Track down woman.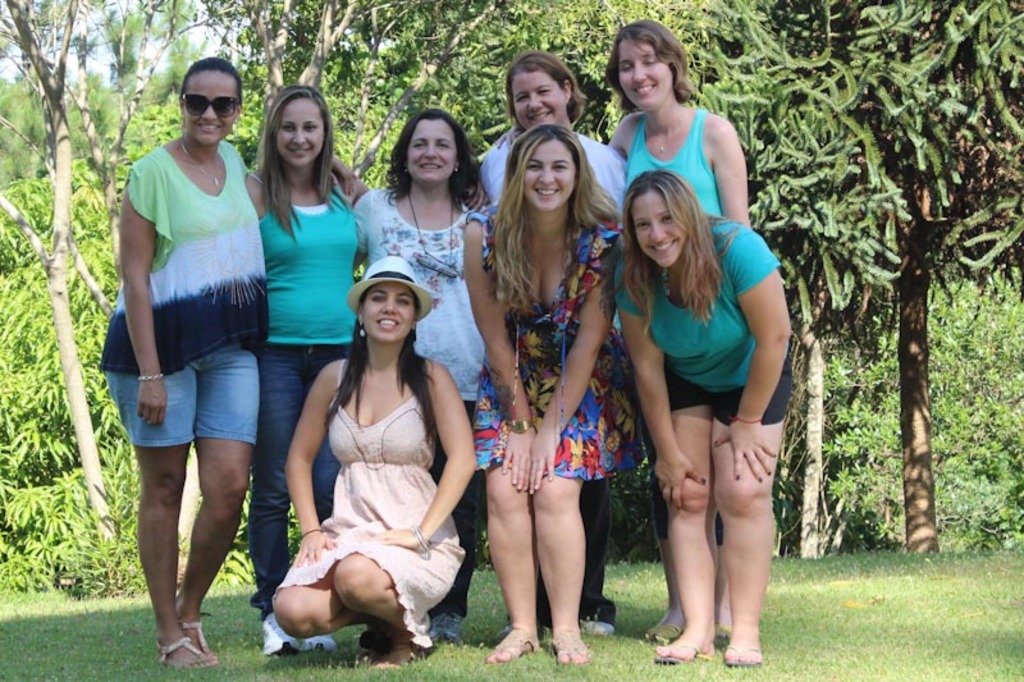
Tracked to {"x1": 460, "y1": 124, "x2": 630, "y2": 663}.
